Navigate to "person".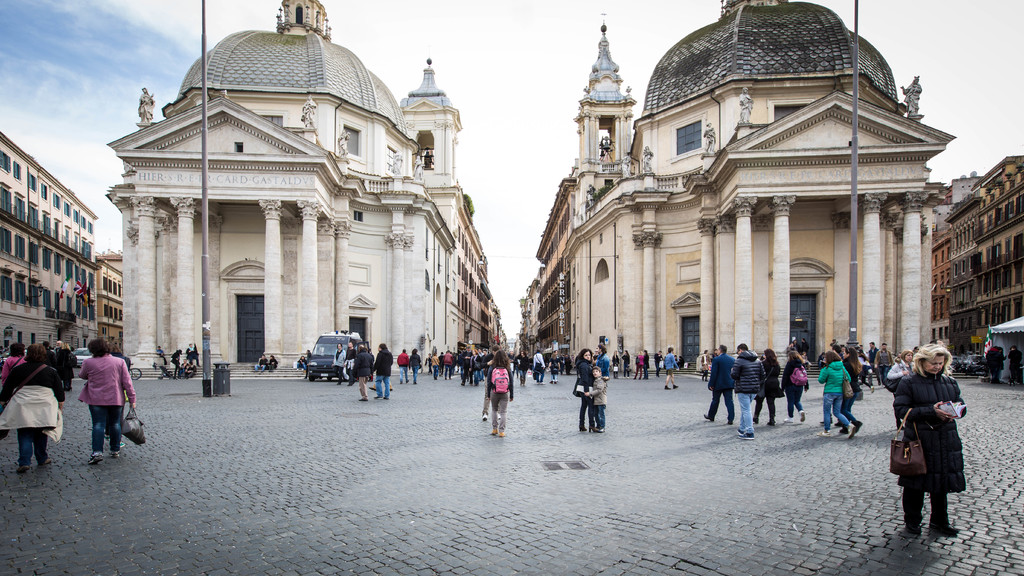
Navigation target: bbox=(906, 330, 971, 522).
